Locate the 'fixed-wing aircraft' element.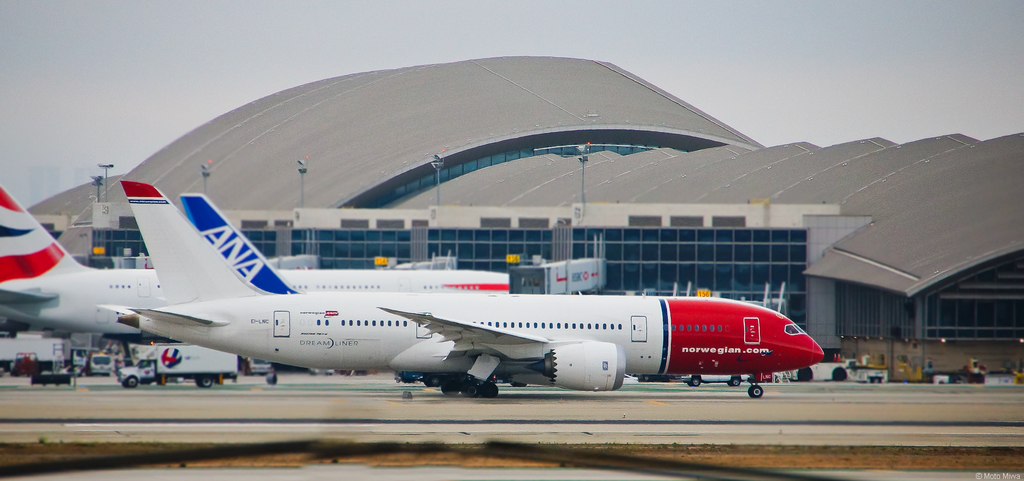
Element bbox: Rect(0, 190, 514, 330).
